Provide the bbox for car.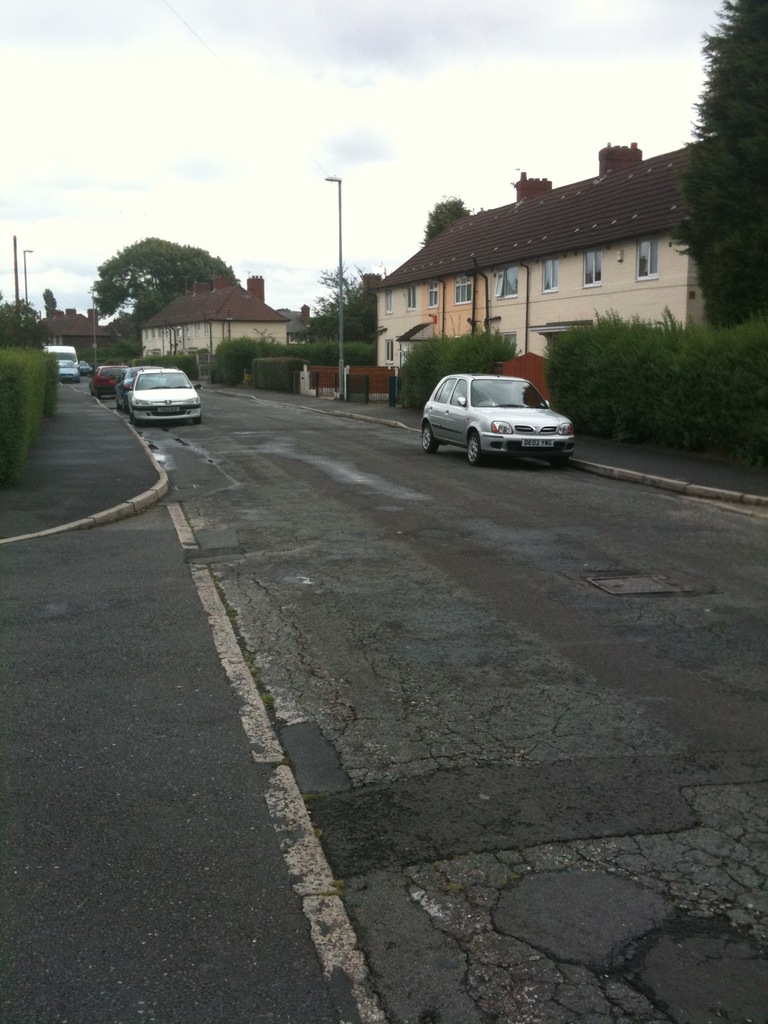
pyautogui.locateOnScreen(422, 366, 576, 468).
